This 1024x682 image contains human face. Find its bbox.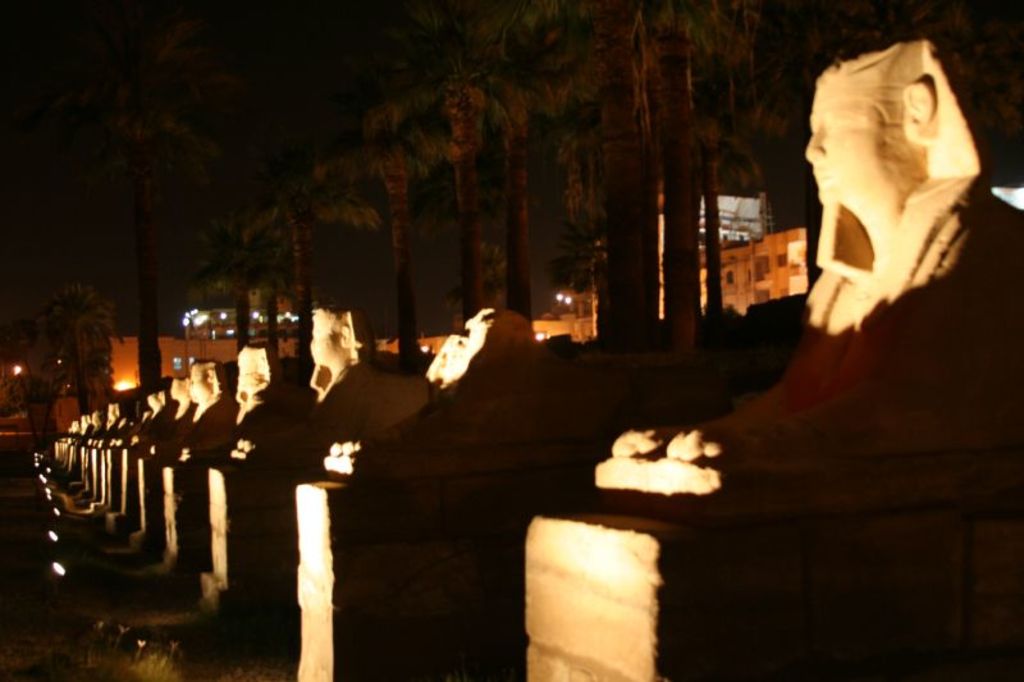
192:362:211:395.
